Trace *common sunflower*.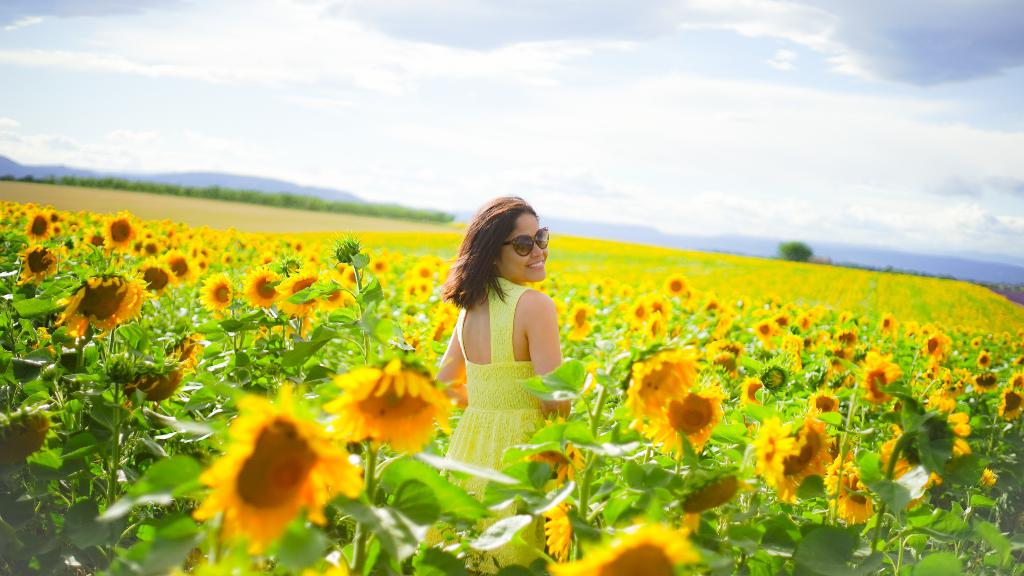
Traced to (931, 381, 965, 484).
